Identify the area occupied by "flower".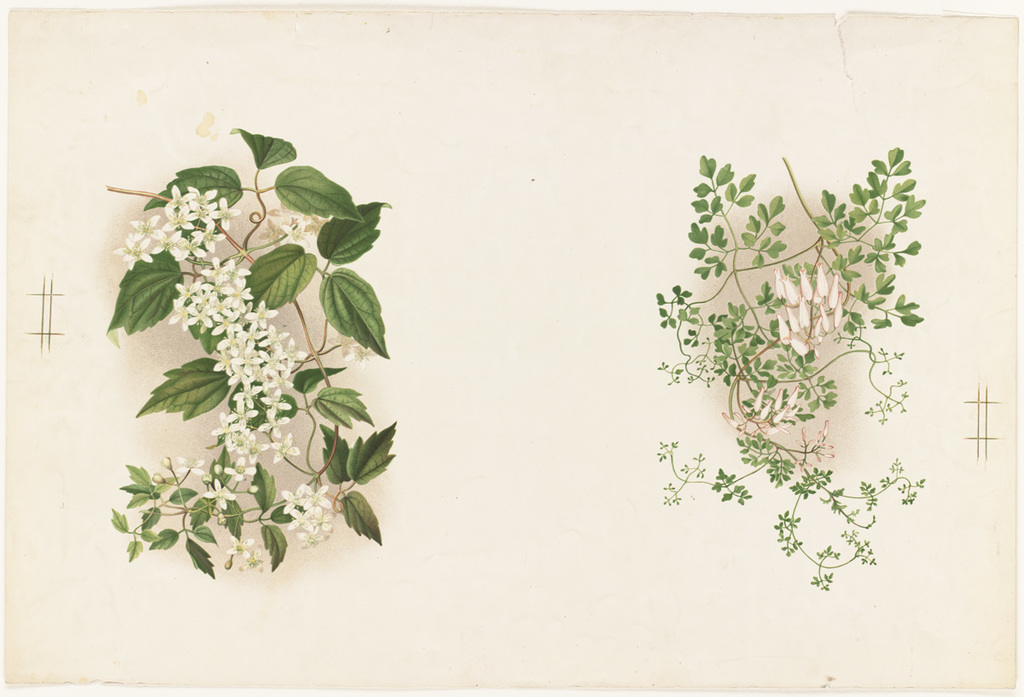
Area: bbox(286, 517, 320, 548).
